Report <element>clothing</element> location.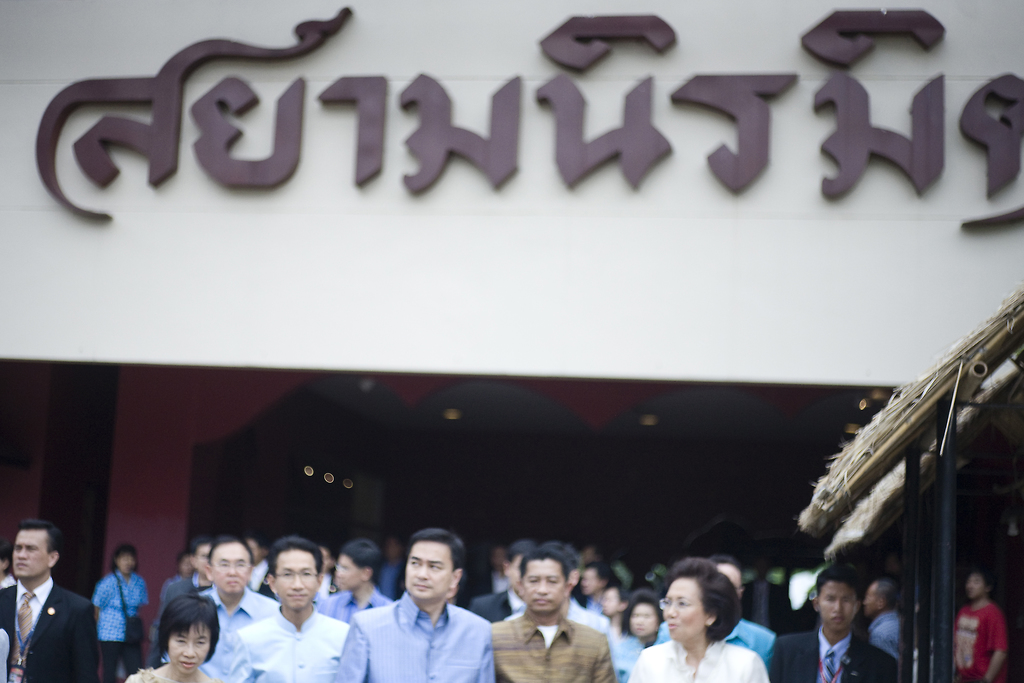
Report: detection(945, 598, 1008, 682).
